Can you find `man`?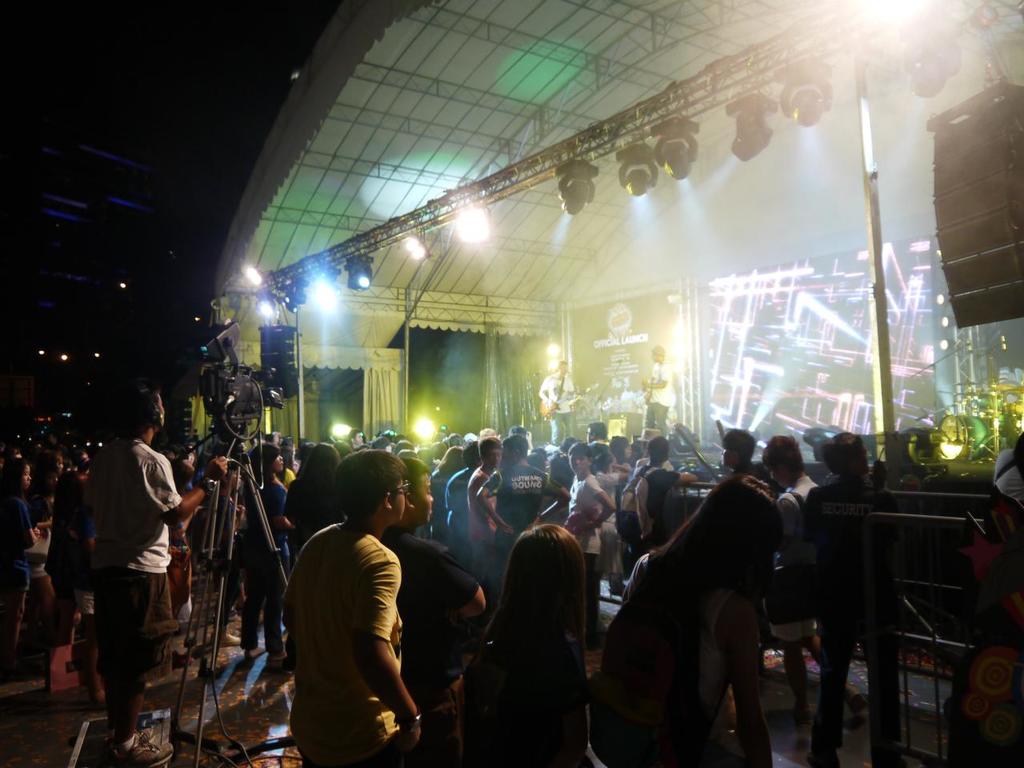
Yes, bounding box: x1=646, y1=342, x2=680, y2=434.
